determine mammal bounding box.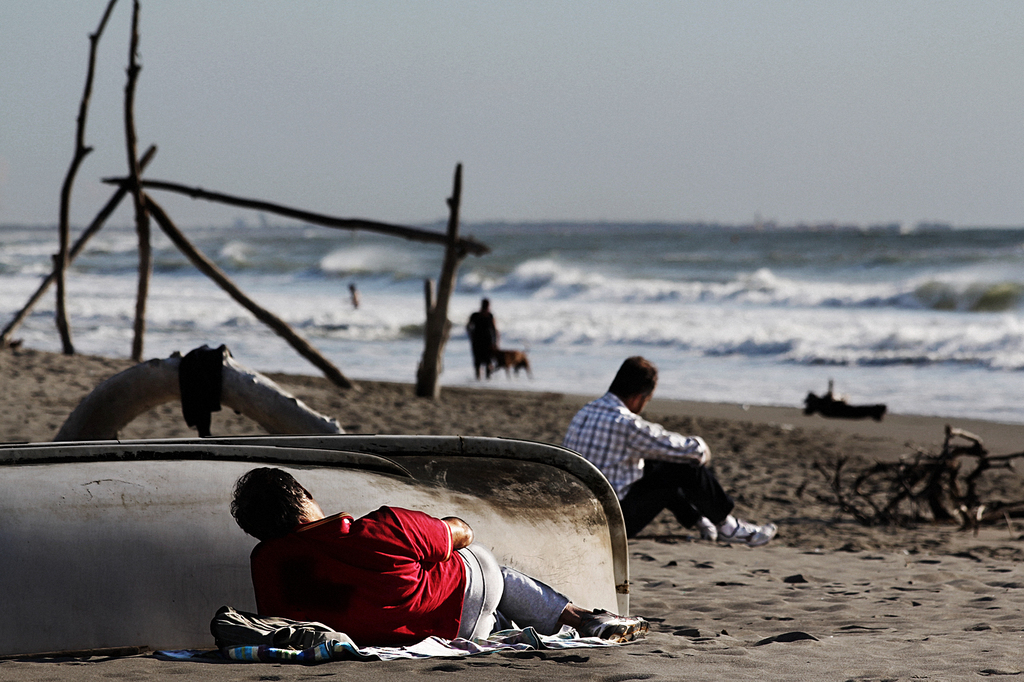
Determined: locate(567, 351, 782, 547).
